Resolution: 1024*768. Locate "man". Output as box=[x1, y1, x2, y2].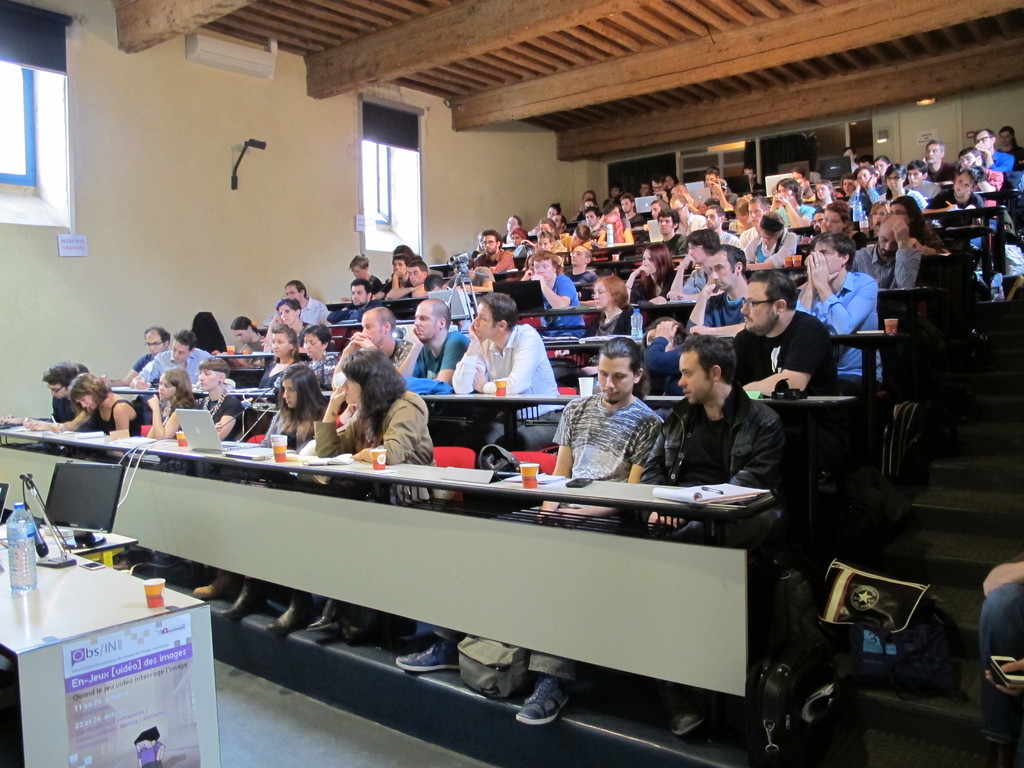
box=[849, 212, 923, 291].
